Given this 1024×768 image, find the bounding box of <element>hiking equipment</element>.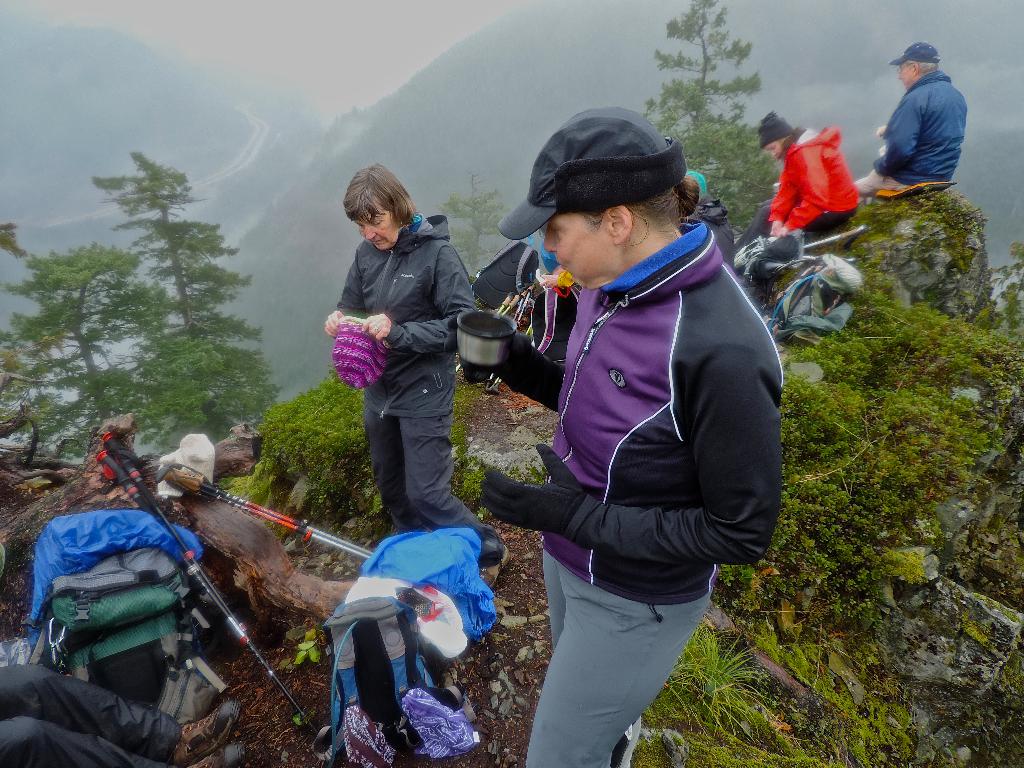
<region>156, 471, 375, 559</region>.
